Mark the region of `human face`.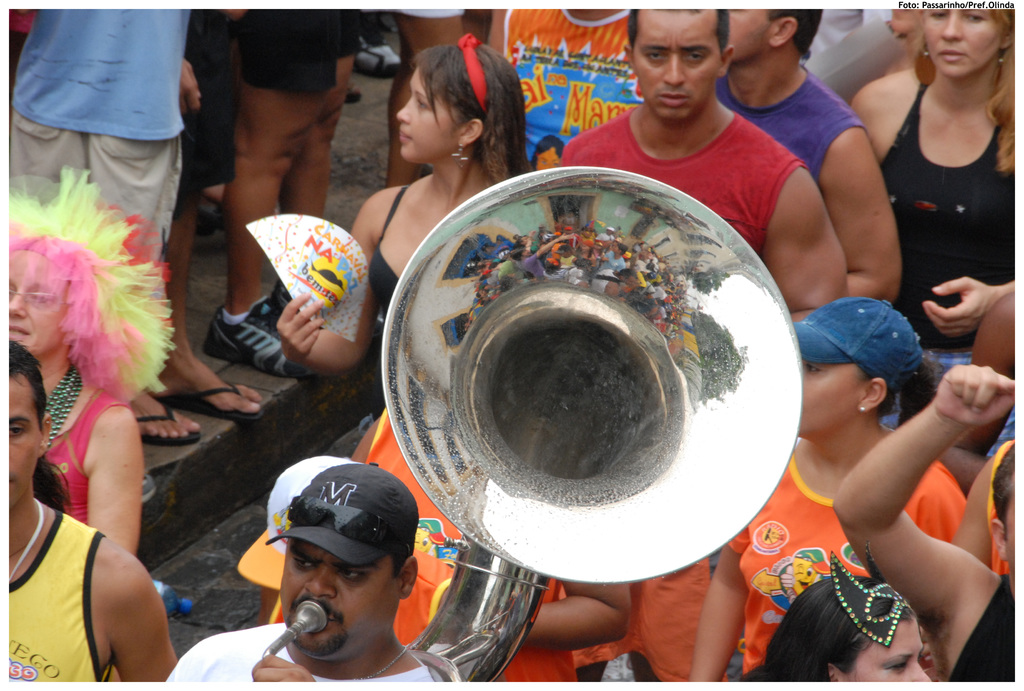
Region: bbox=[399, 68, 460, 167].
